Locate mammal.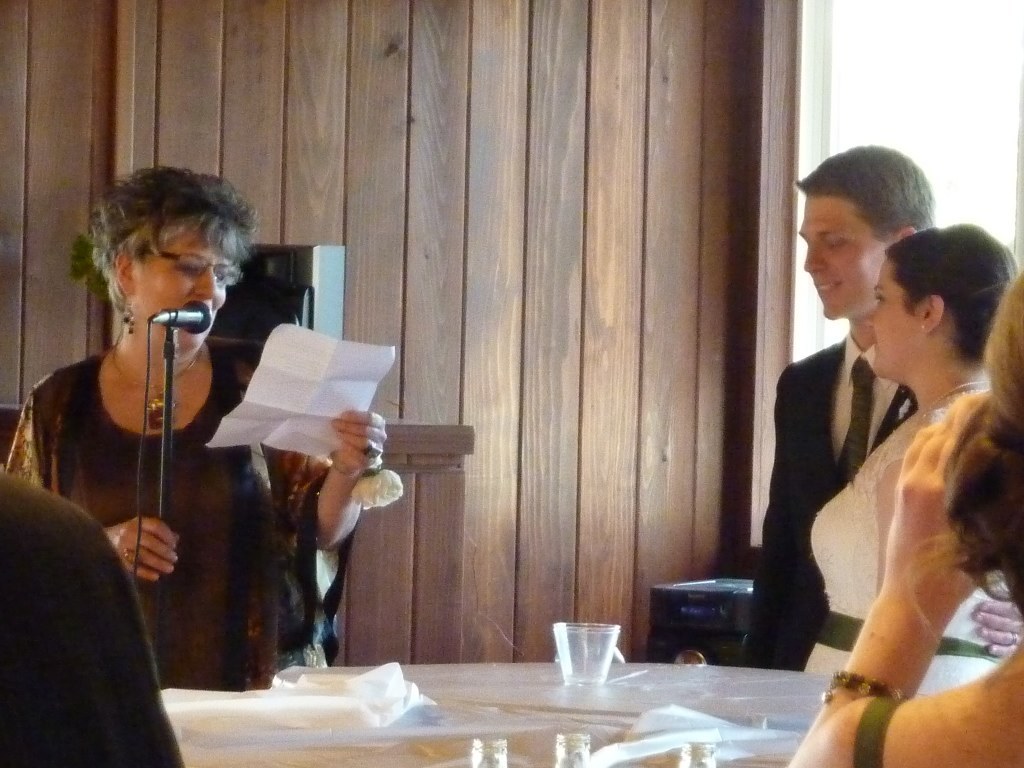
Bounding box: [left=799, top=218, right=1018, bottom=668].
